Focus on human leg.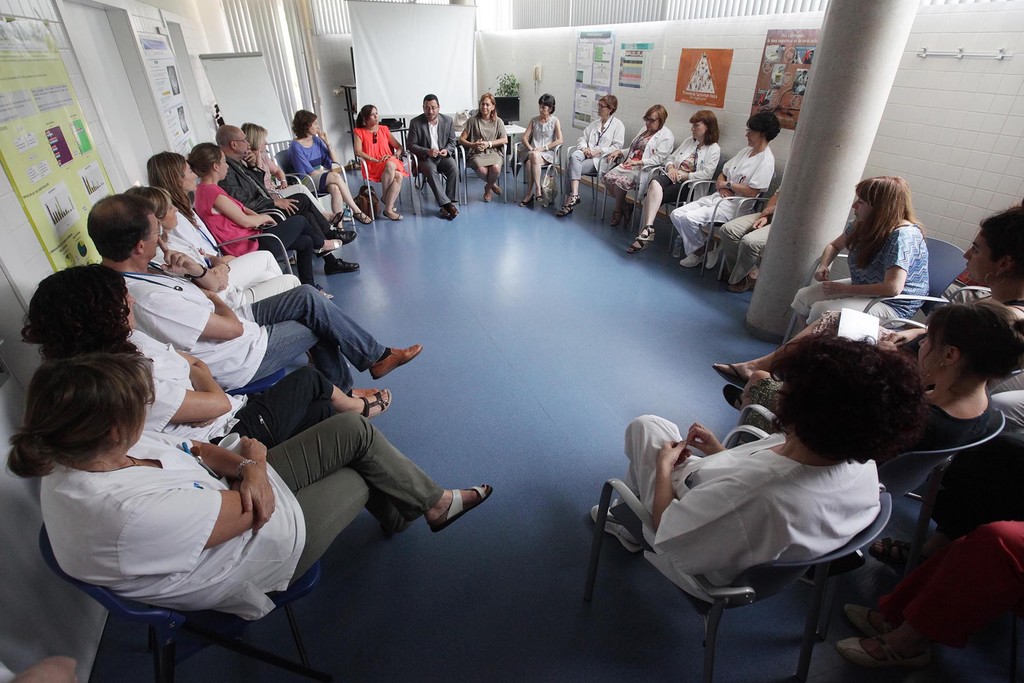
Focused at 716:209:771:296.
